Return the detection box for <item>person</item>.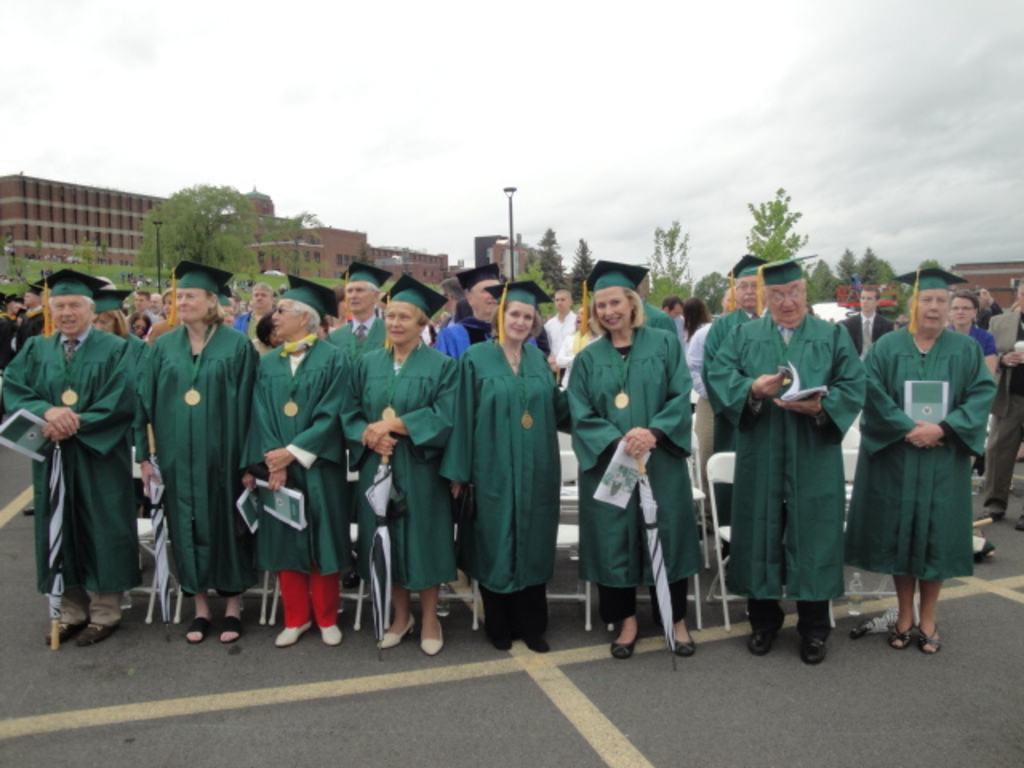
[685,288,736,501].
